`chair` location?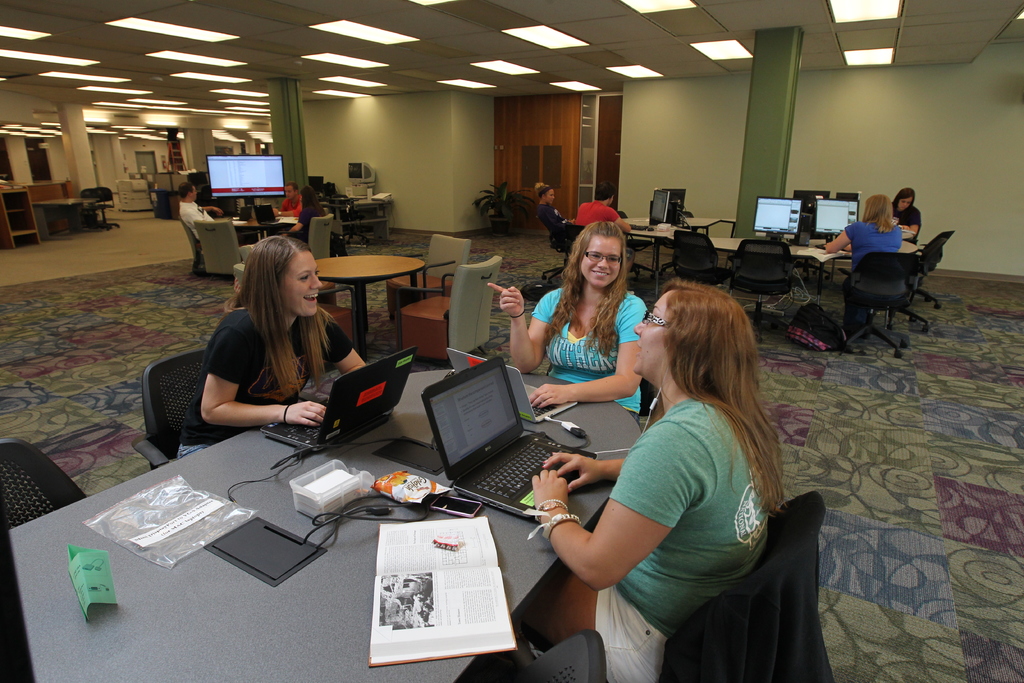
bbox=(895, 229, 951, 316)
